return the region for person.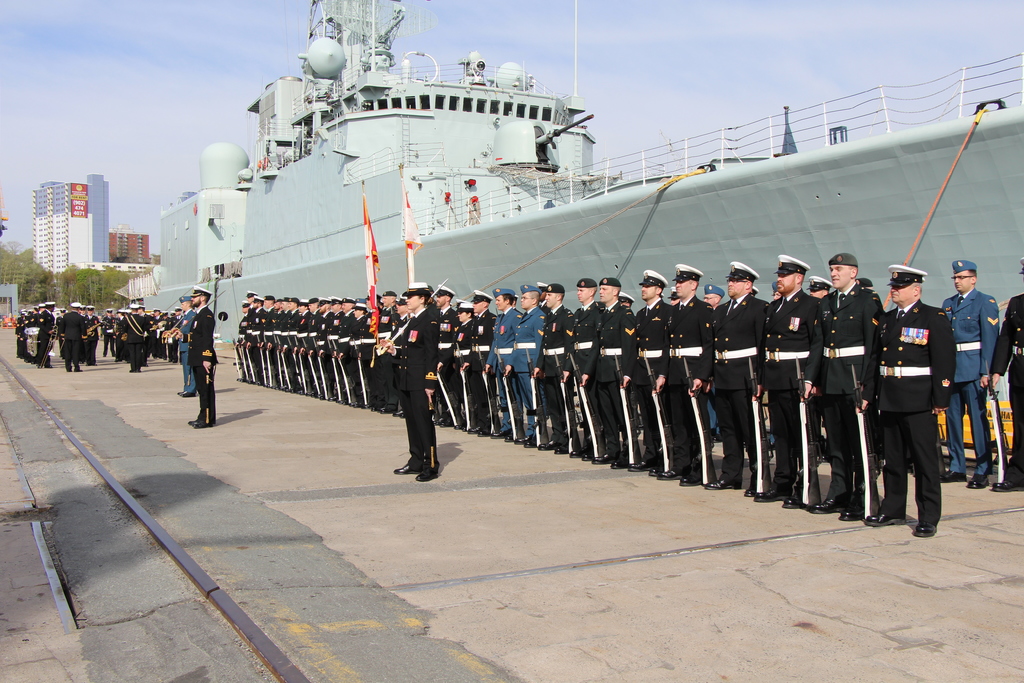
{"x1": 187, "y1": 279, "x2": 219, "y2": 432}.
